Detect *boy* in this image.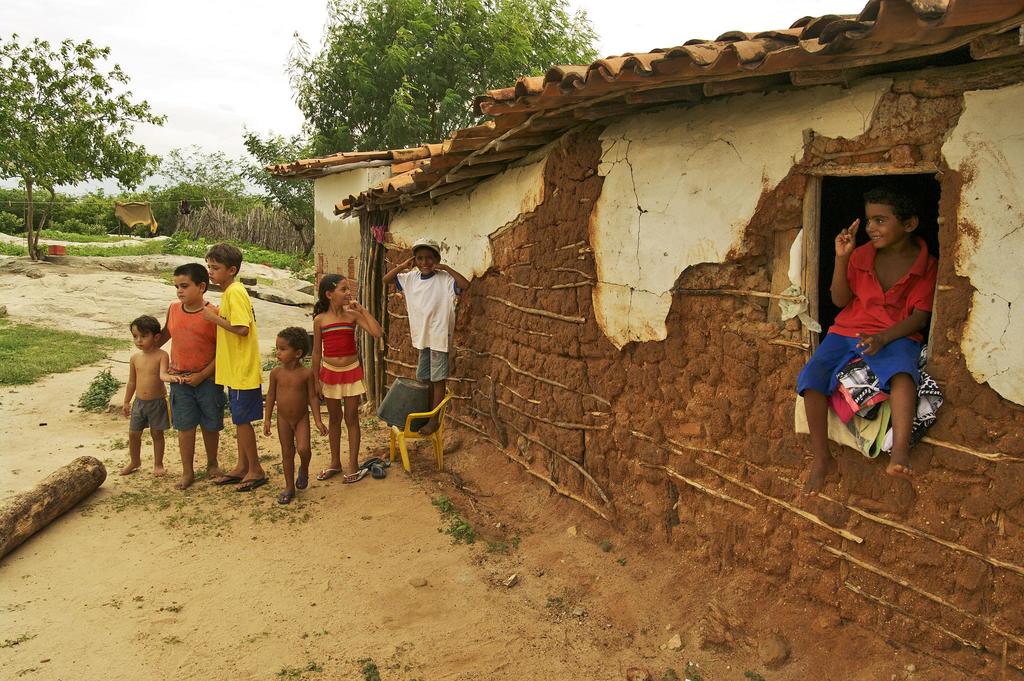
Detection: bbox=[159, 266, 221, 488].
